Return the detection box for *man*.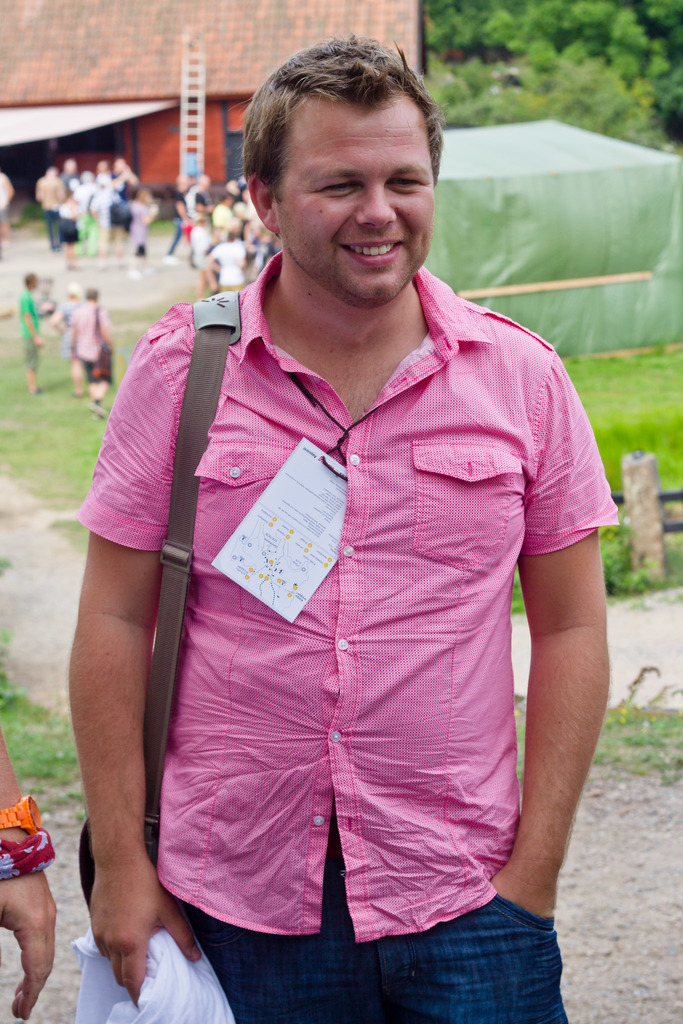
<region>0, 171, 13, 253</region>.
